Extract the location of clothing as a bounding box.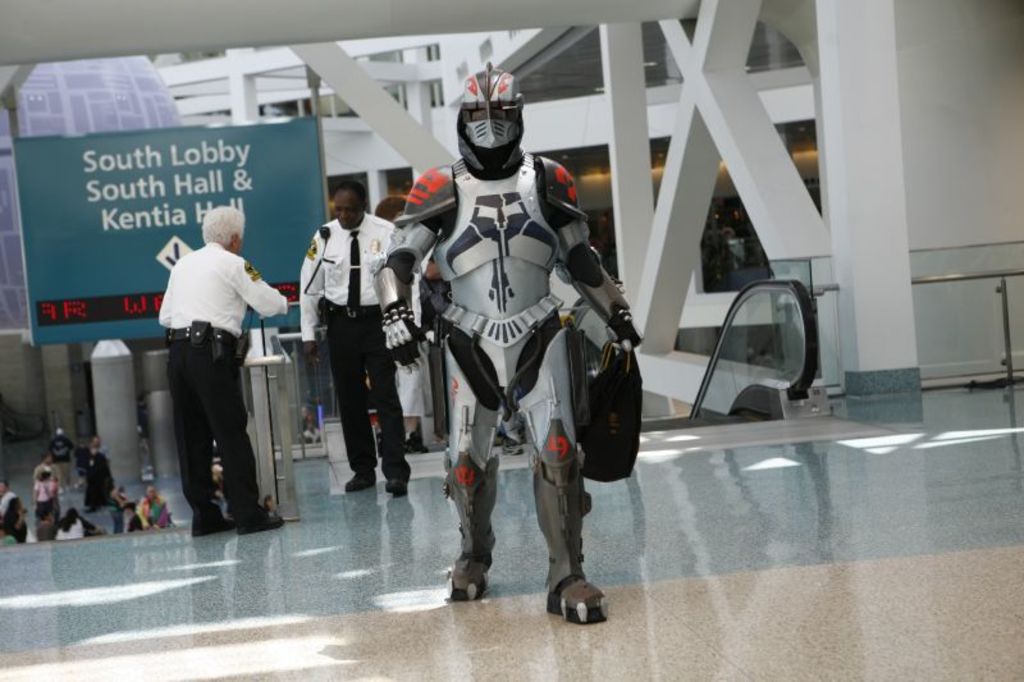
{"left": 156, "top": 205, "right": 275, "bottom": 516}.
